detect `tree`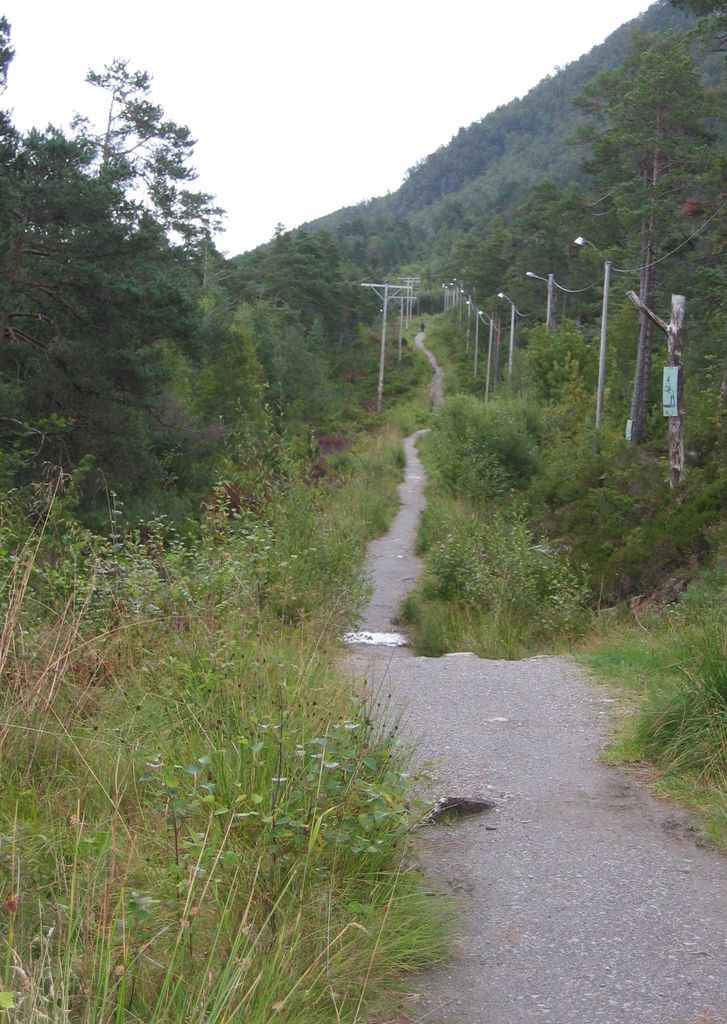
[271,214,362,353]
